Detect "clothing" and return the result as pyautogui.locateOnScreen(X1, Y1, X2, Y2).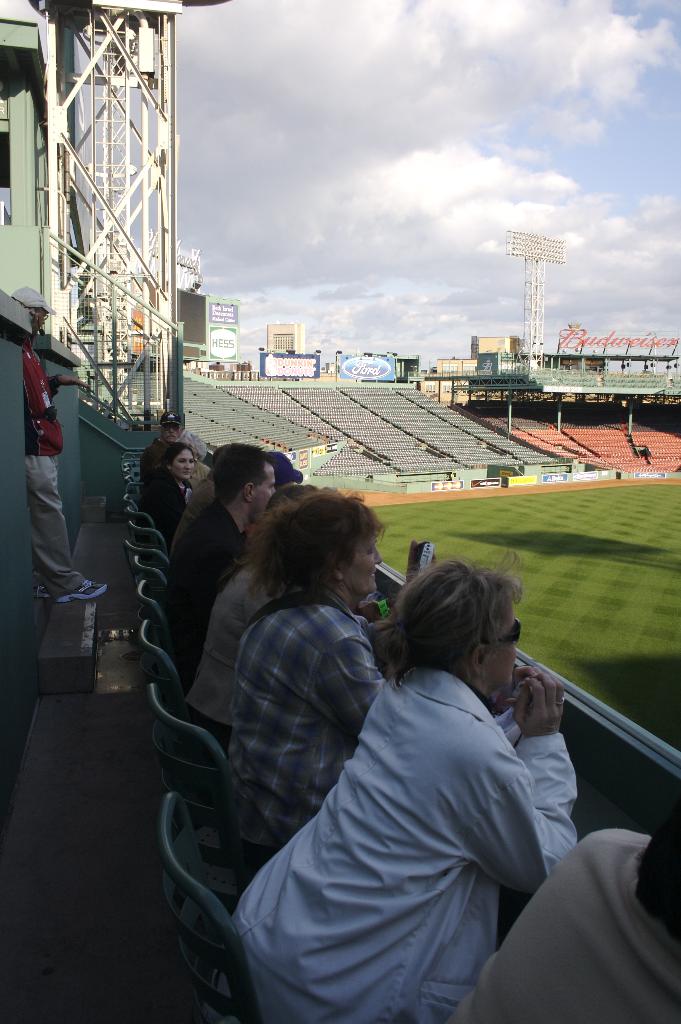
pyautogui.locateOnScreen(215, 598, 594, 1016).
